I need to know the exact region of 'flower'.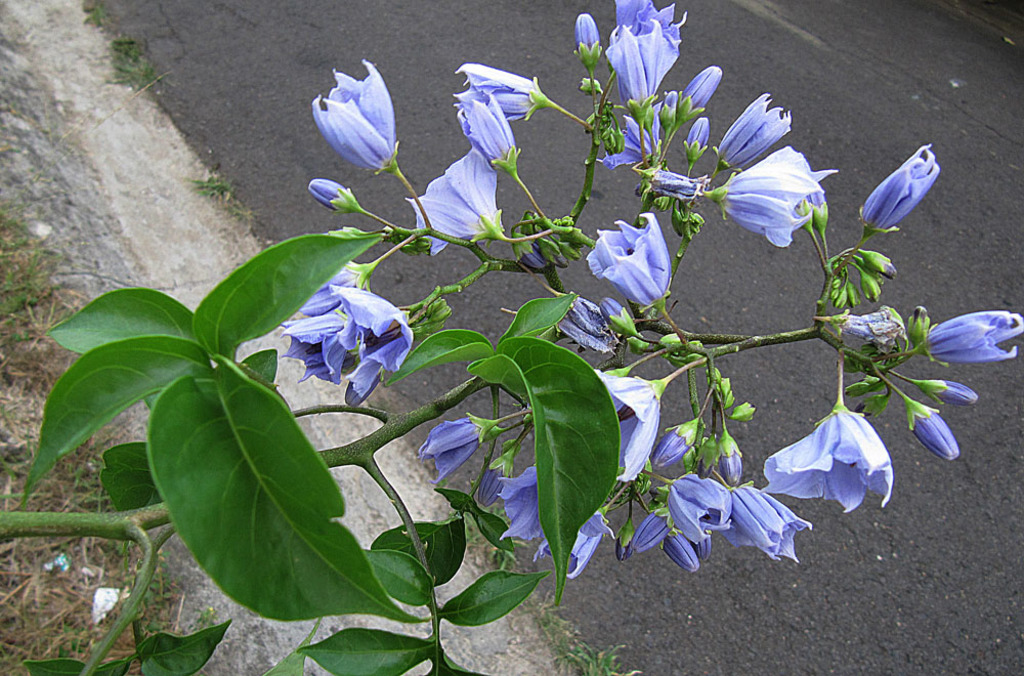
Region: <box>595,109,664,170</box>.
